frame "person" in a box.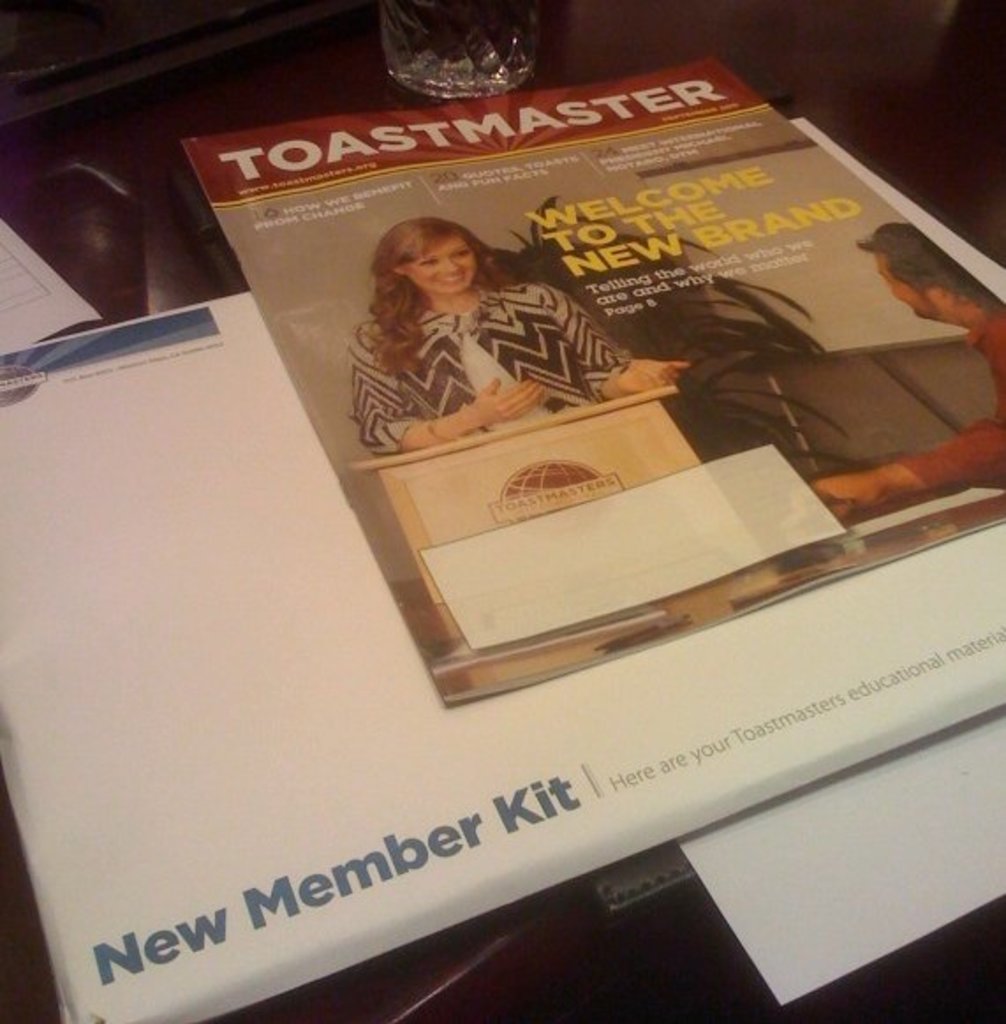
(x1=344, y1=204, x2=689, y2=460).
